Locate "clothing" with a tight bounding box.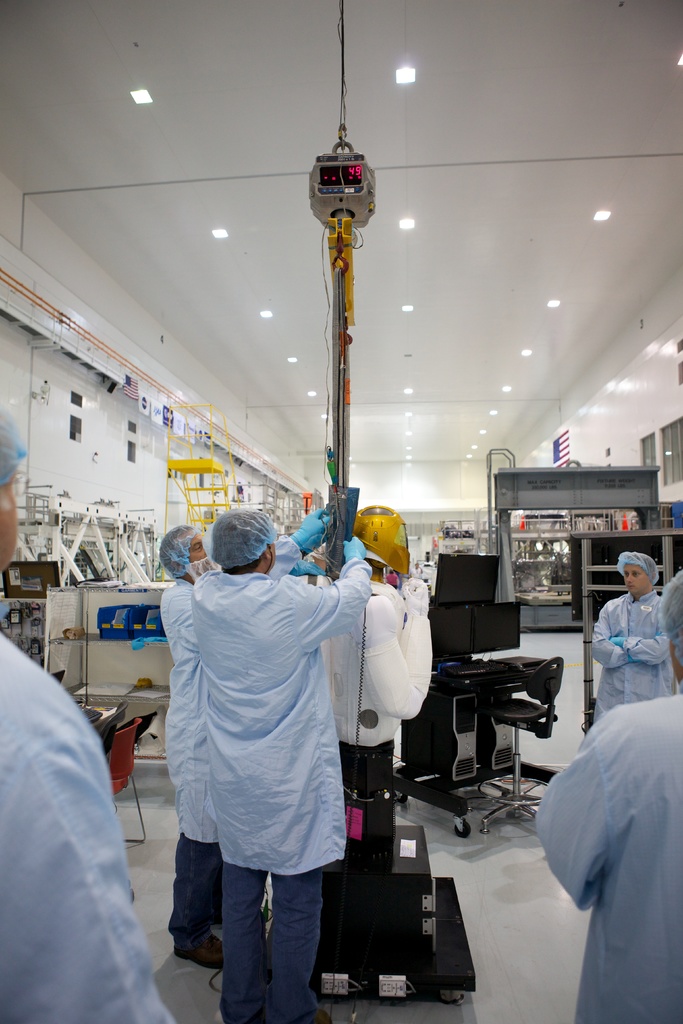
588,588,677,727.
